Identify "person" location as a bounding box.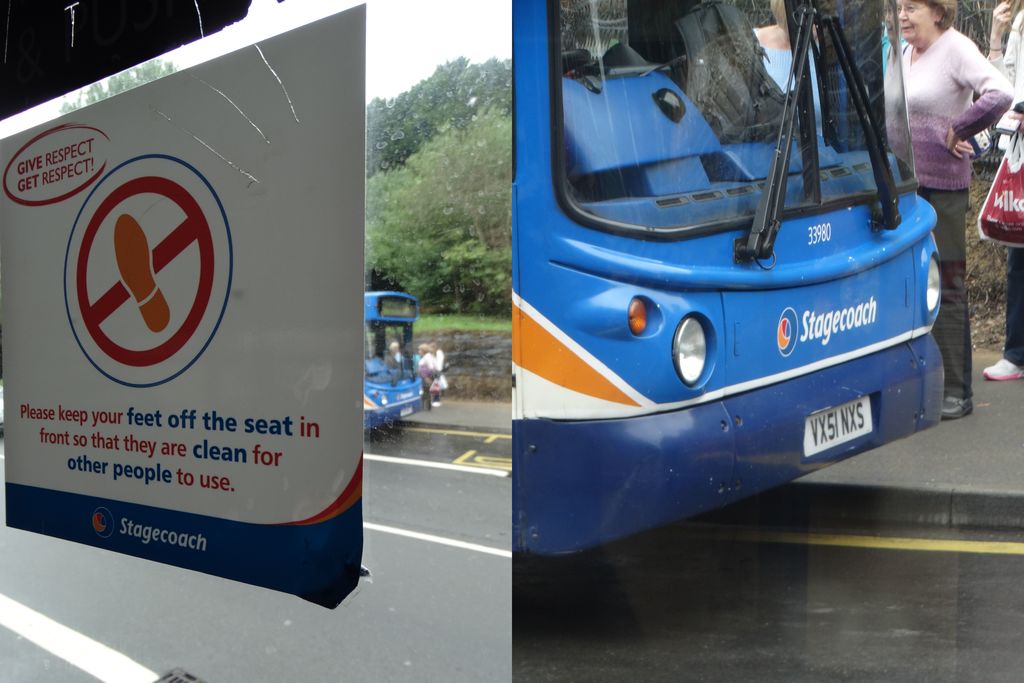
(986, 5, 1023, 383).
